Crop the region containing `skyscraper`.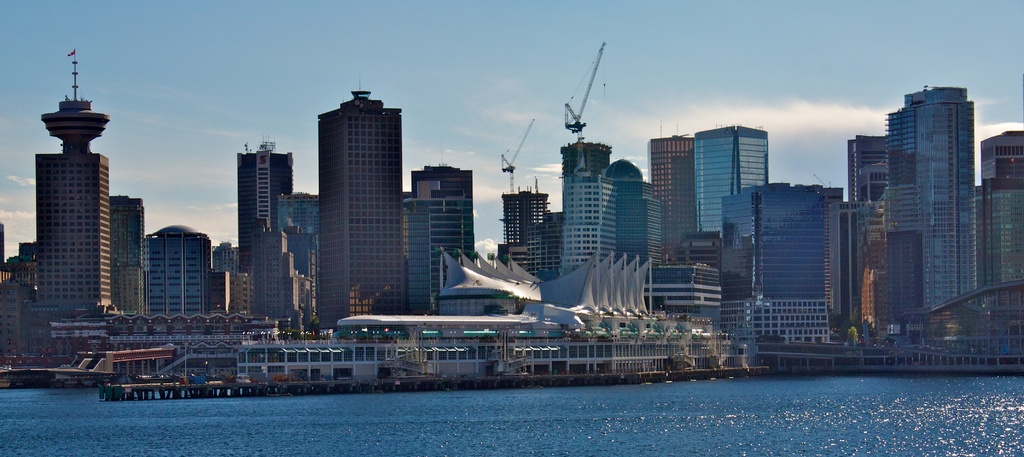
Crop region: x1=148 y1=222 x2=213 y2=319.
